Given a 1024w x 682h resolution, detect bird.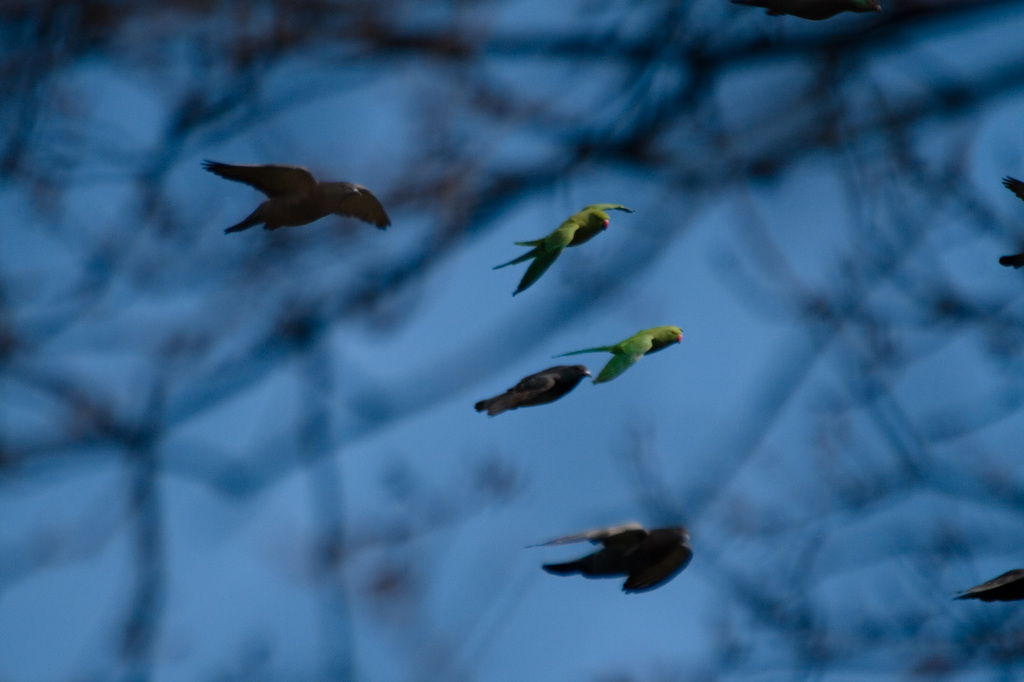
x1=546, y1=322, x2=686, y2=385.
